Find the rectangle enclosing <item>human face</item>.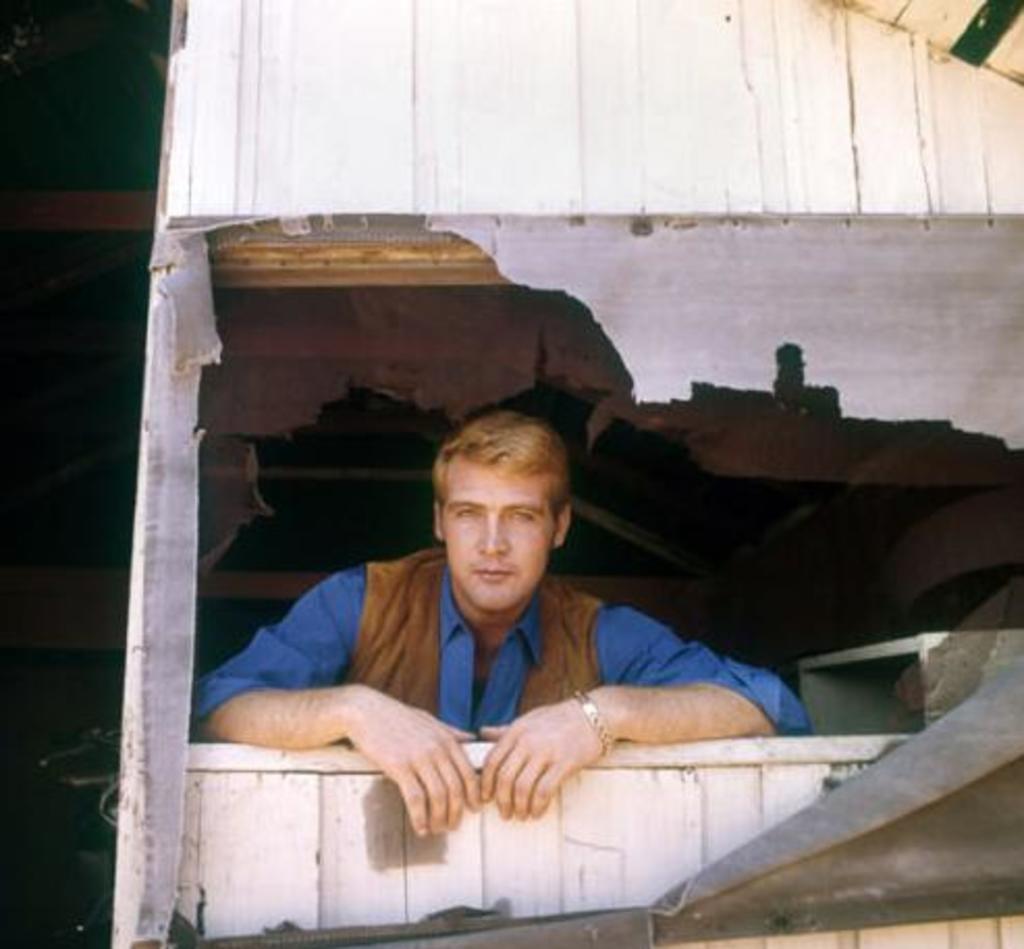
<region>444, 463, 550, 602</region>.
